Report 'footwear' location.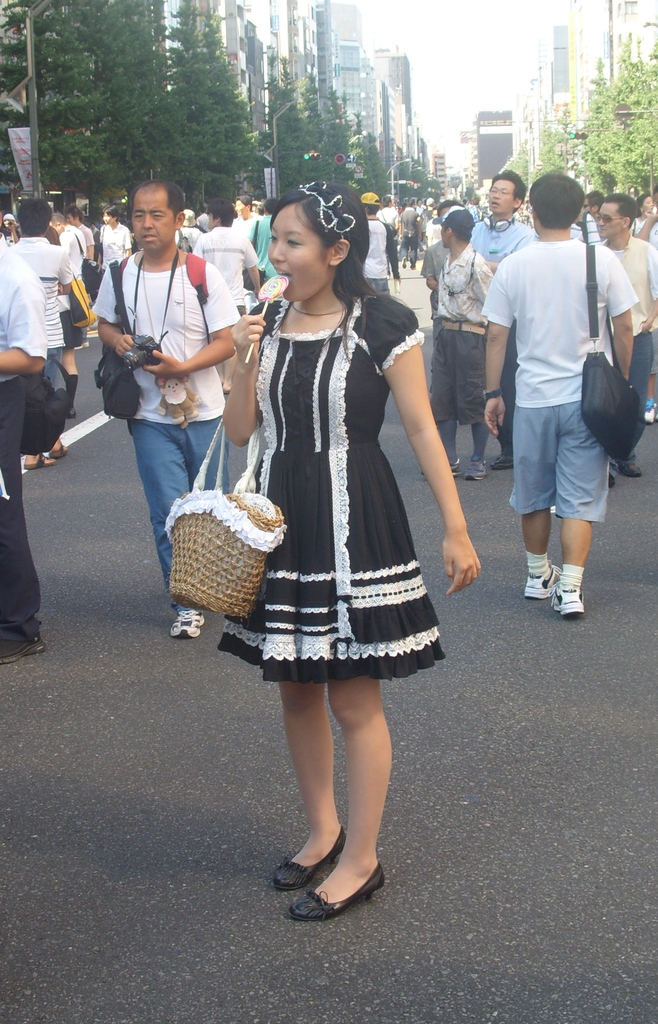
Report: x1=492 y1=454 x2=513 y2=472.
